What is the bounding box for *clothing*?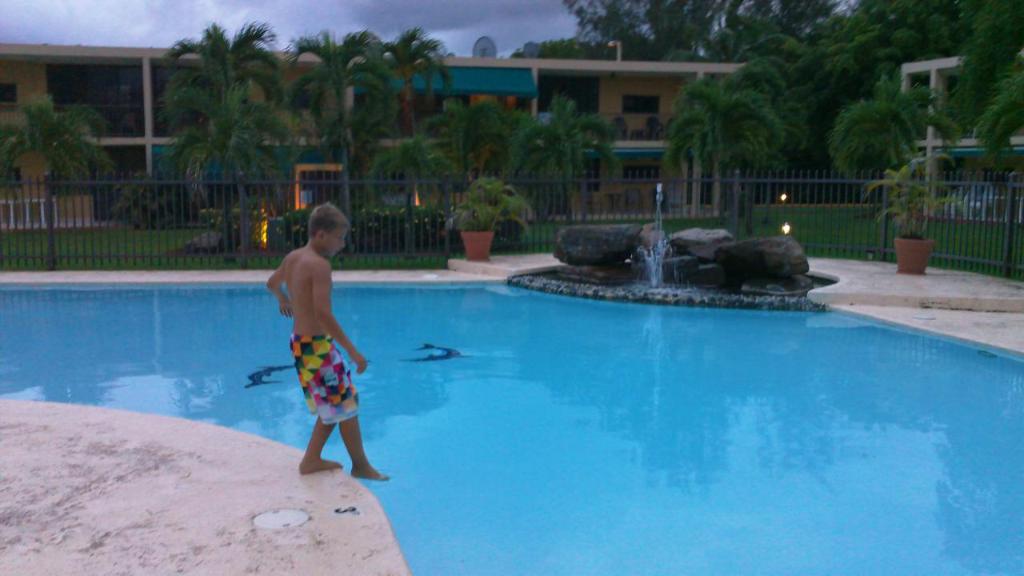
(284,311,365,447).
